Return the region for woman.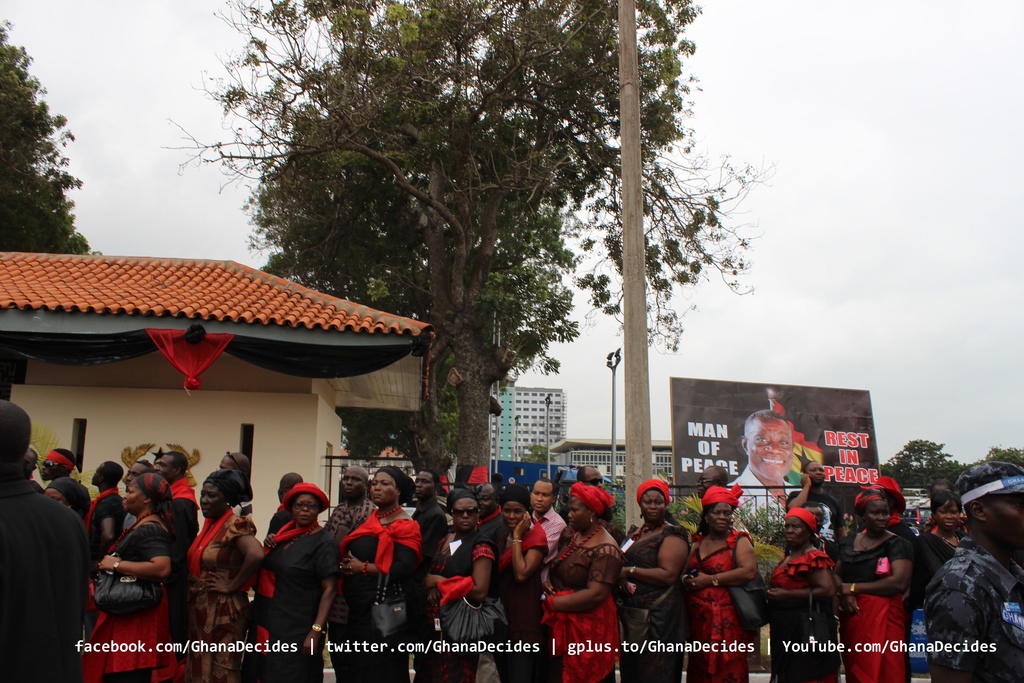
335, 467, 425, 682.
